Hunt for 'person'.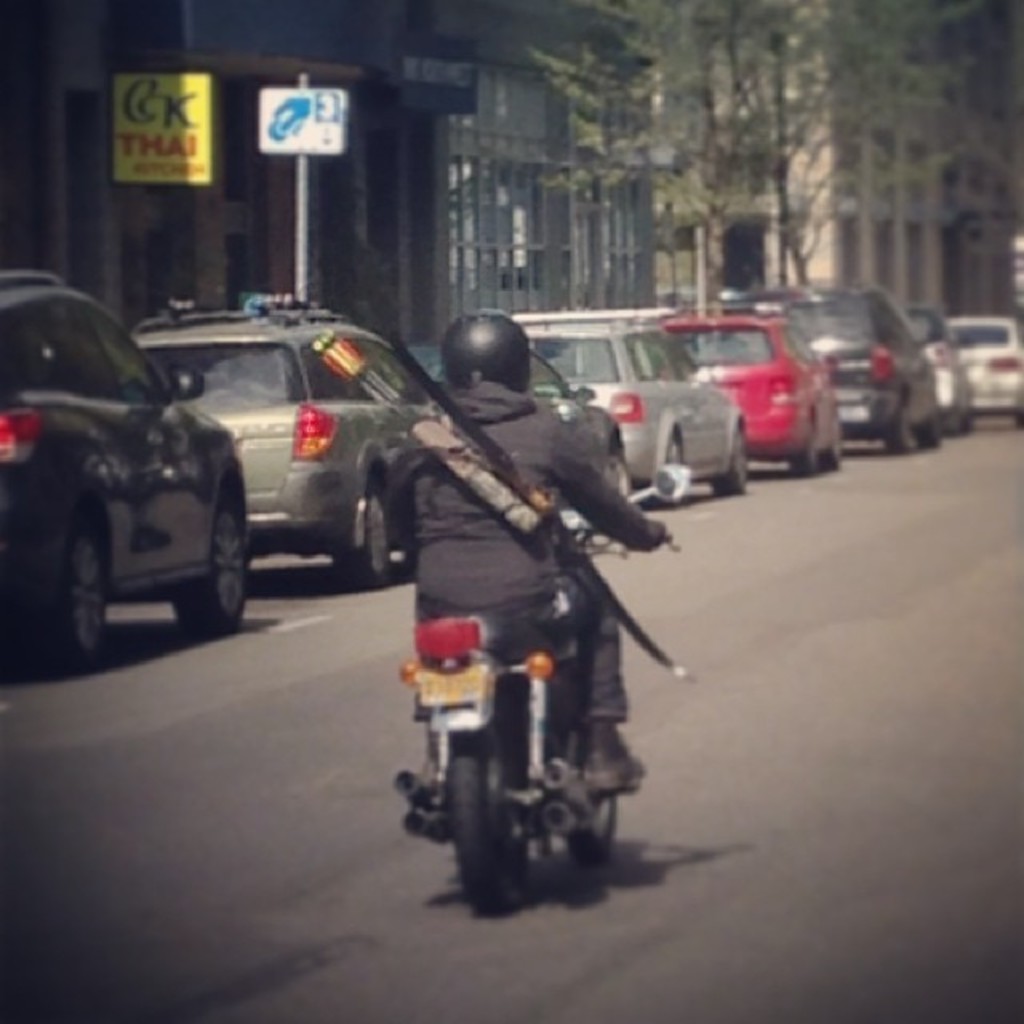
Hunted down at select_region(402, 341, 683, 941).
